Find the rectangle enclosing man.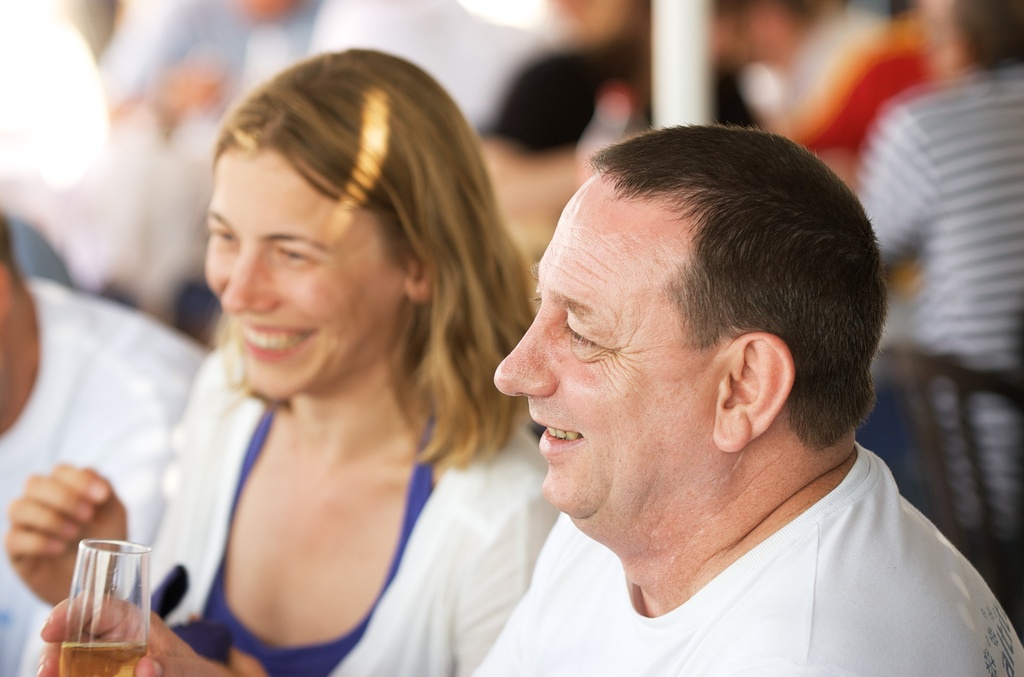
bbox(0, 208, 205, 676).
